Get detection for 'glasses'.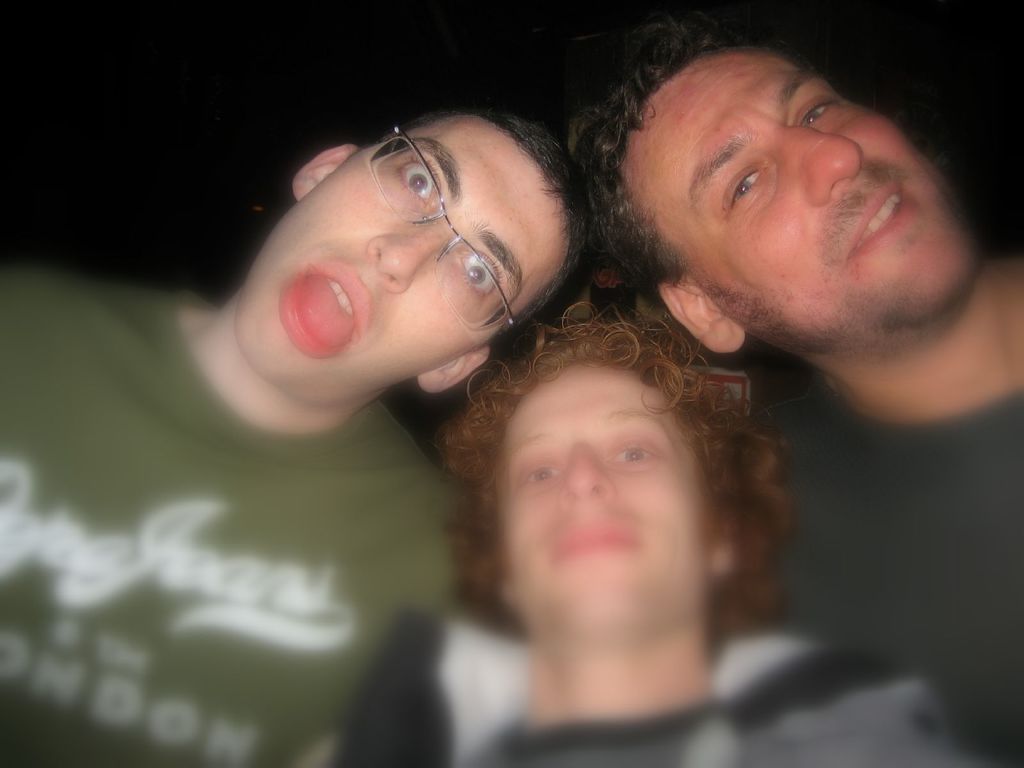
Detection: [left=367, top=125, right=514, bottom=331].
